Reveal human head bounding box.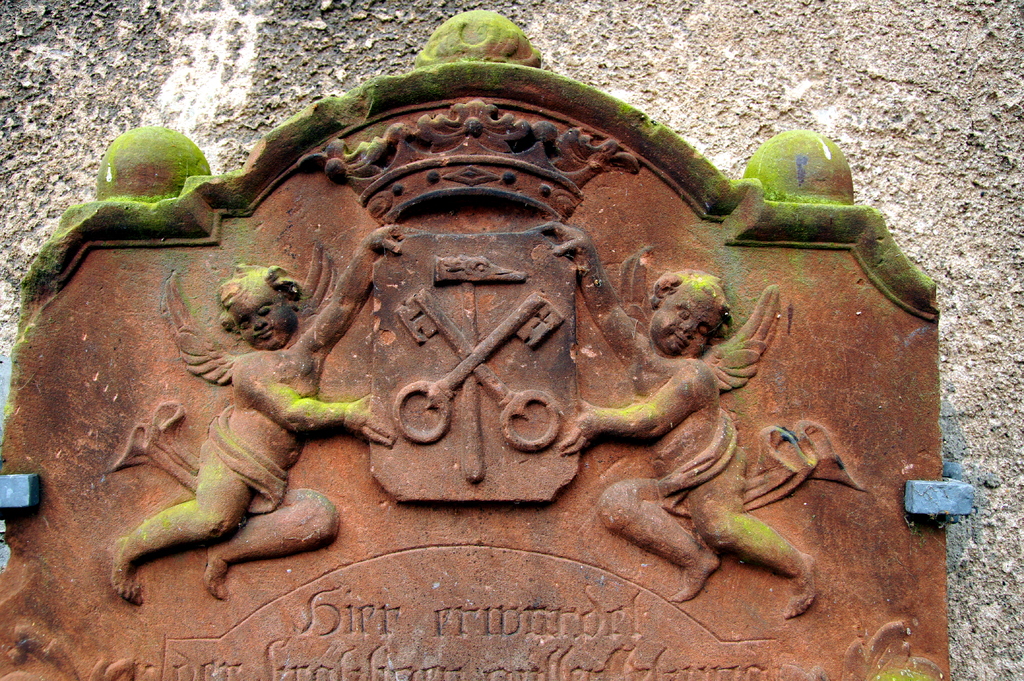
Revealed: bbox(216, 266, 300, 351).
